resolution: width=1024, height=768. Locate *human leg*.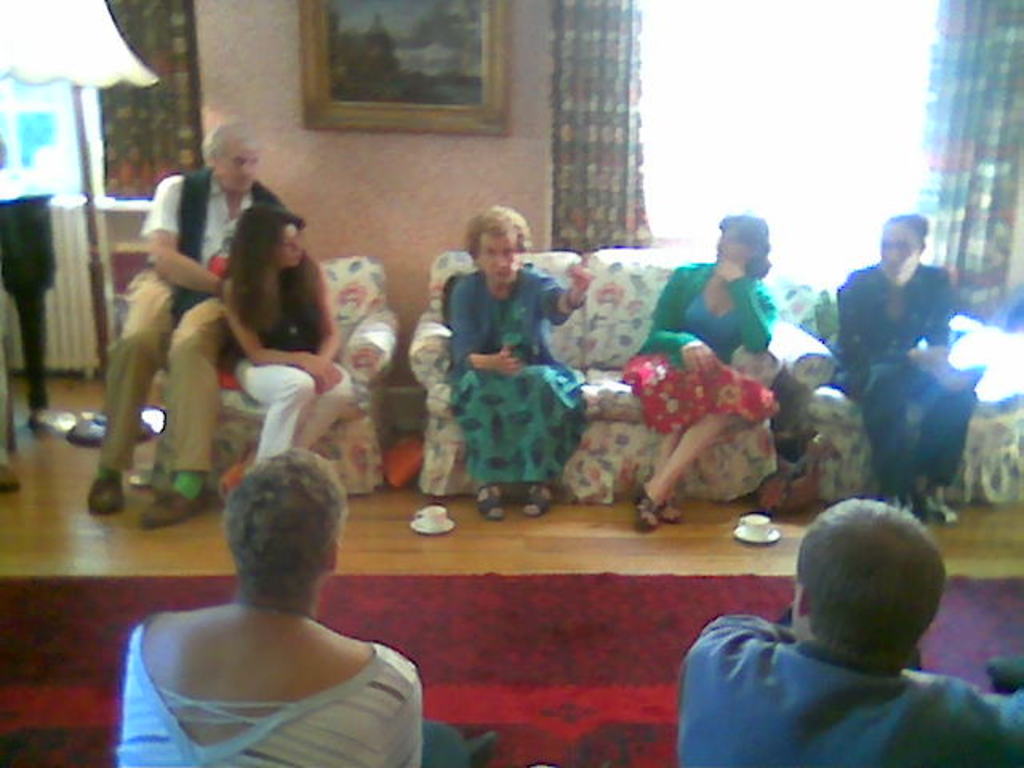
crop(141, 301, 230, 530).
